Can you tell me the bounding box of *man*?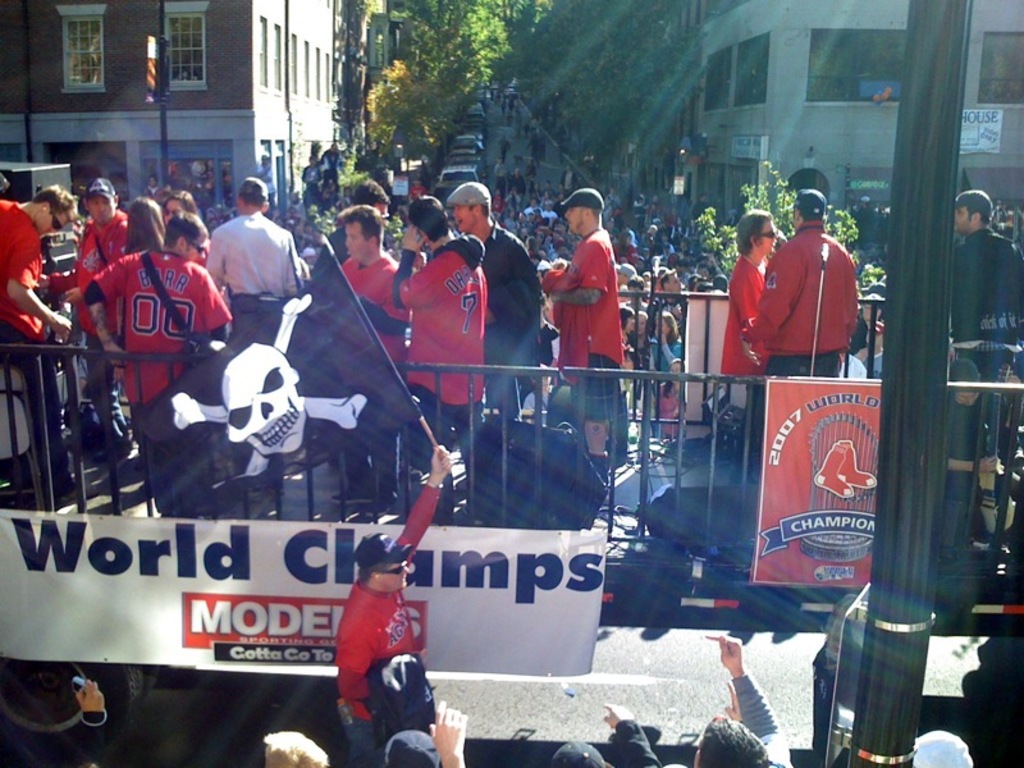
box=[333, 435, 454, 767].
